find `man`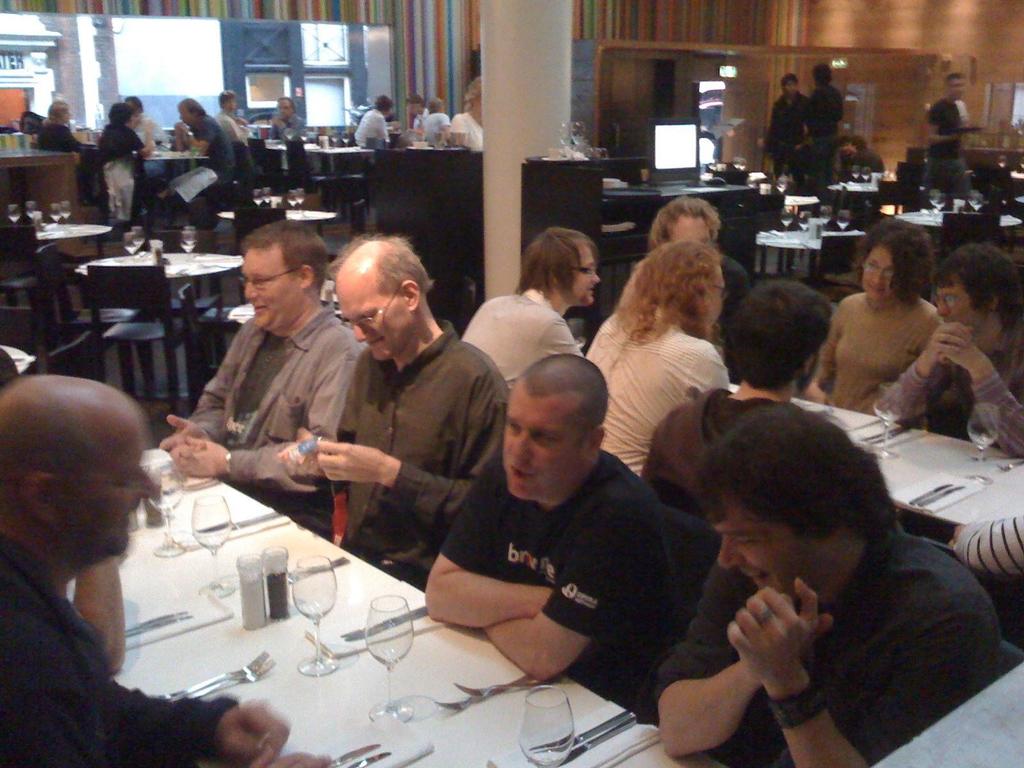
(648, 200, 752, 353)
